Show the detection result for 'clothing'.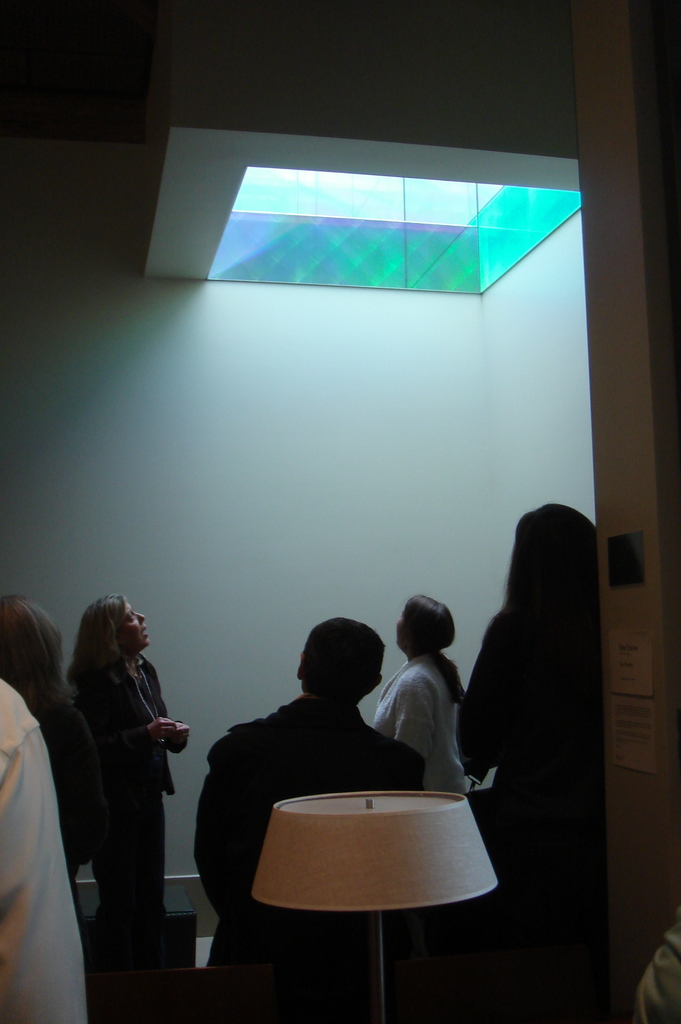
<region>361, 625, 484, 796</region>.
